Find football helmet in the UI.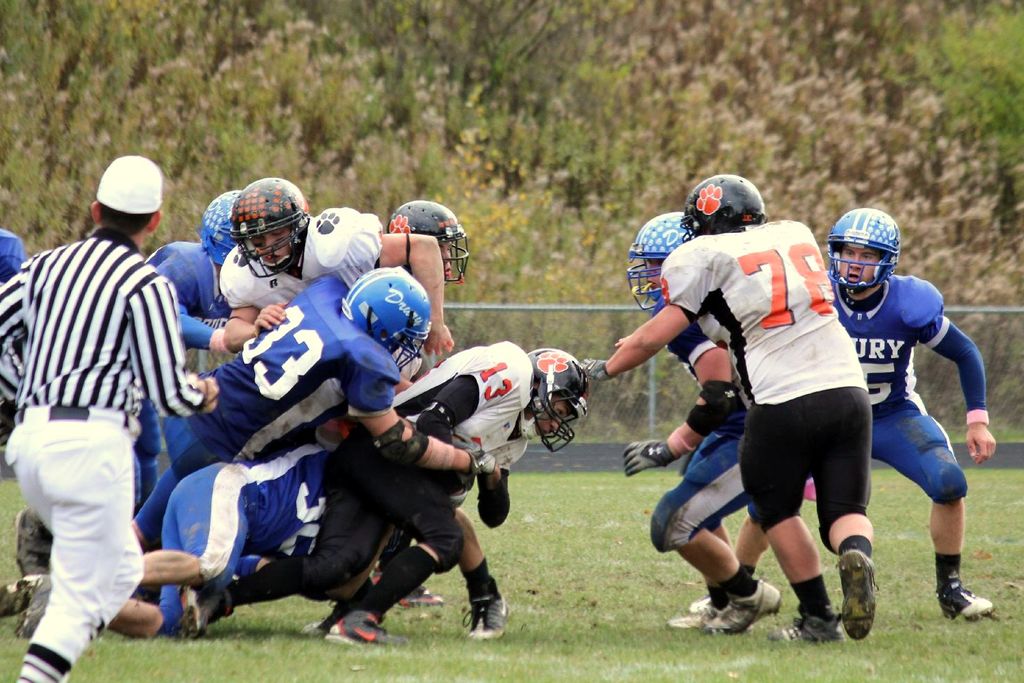
UI element at 199,190,243,268.
